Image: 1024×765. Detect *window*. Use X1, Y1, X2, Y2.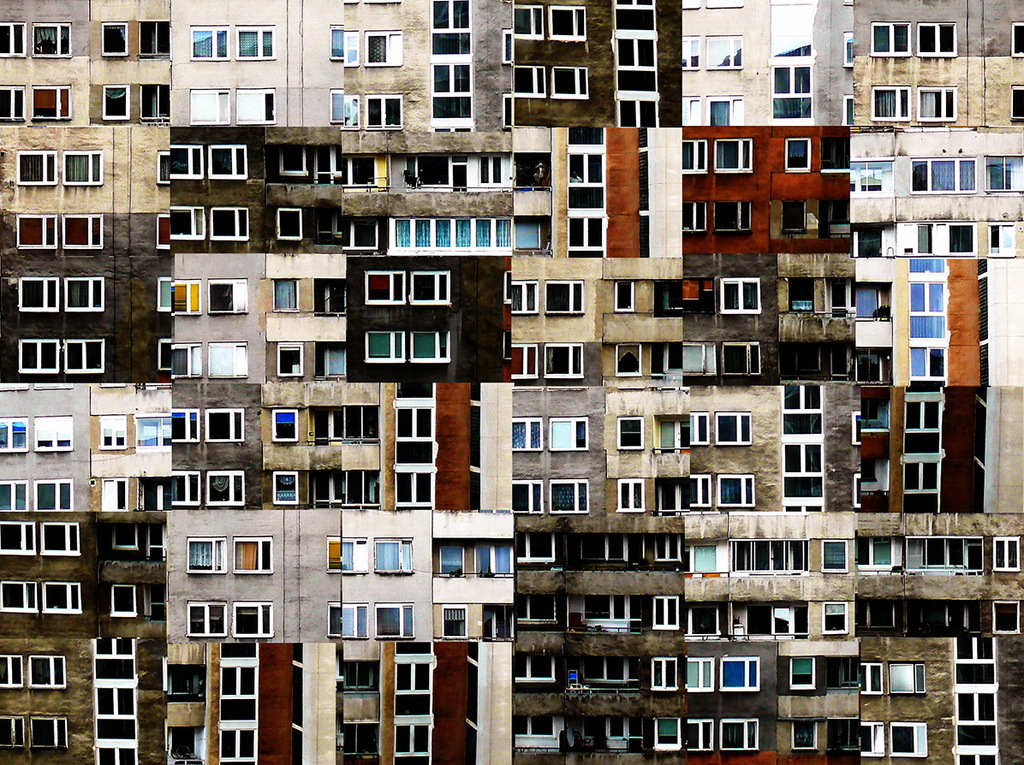
543, 0, 587, 44.
